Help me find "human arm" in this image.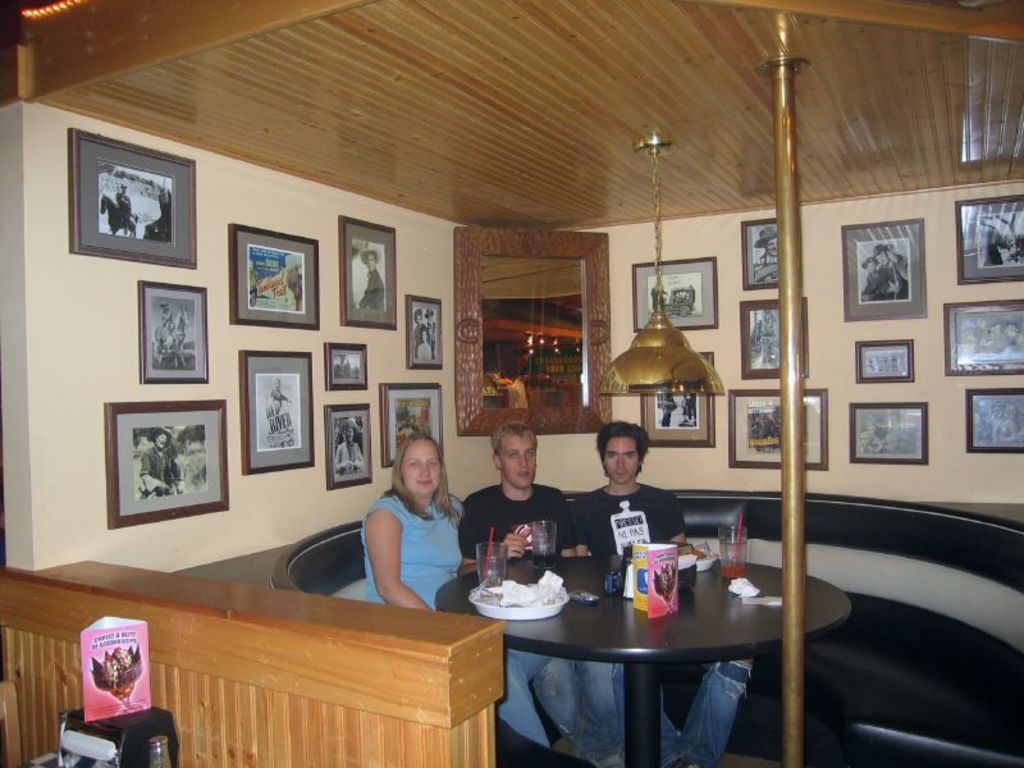
Found it: 575/485/596/559.
